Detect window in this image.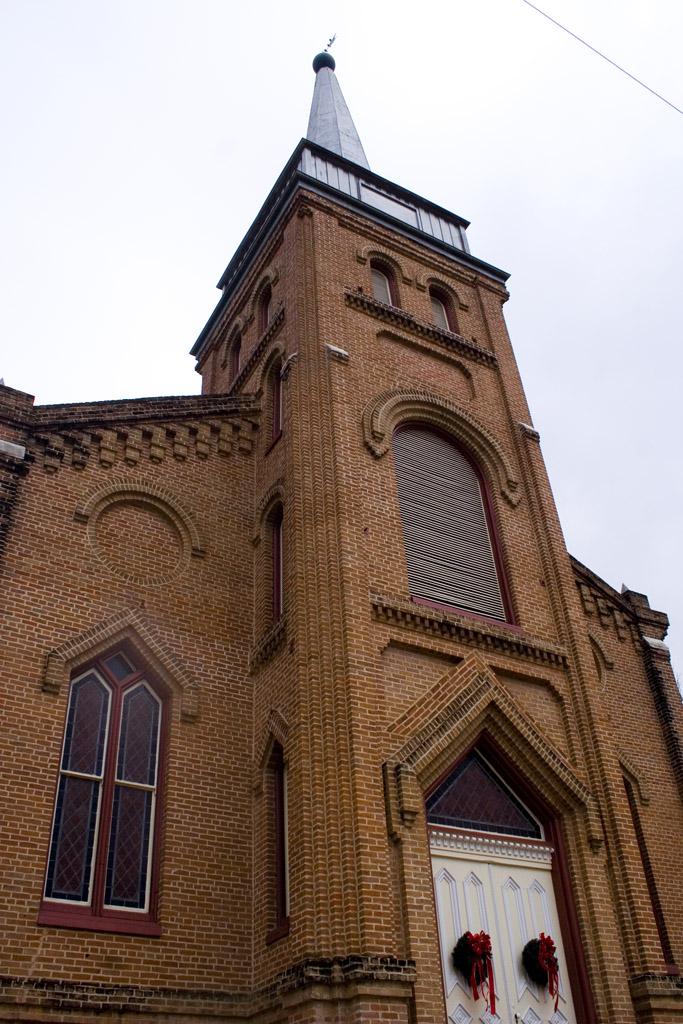
Detection: detection(37, 636, 170, 920).
